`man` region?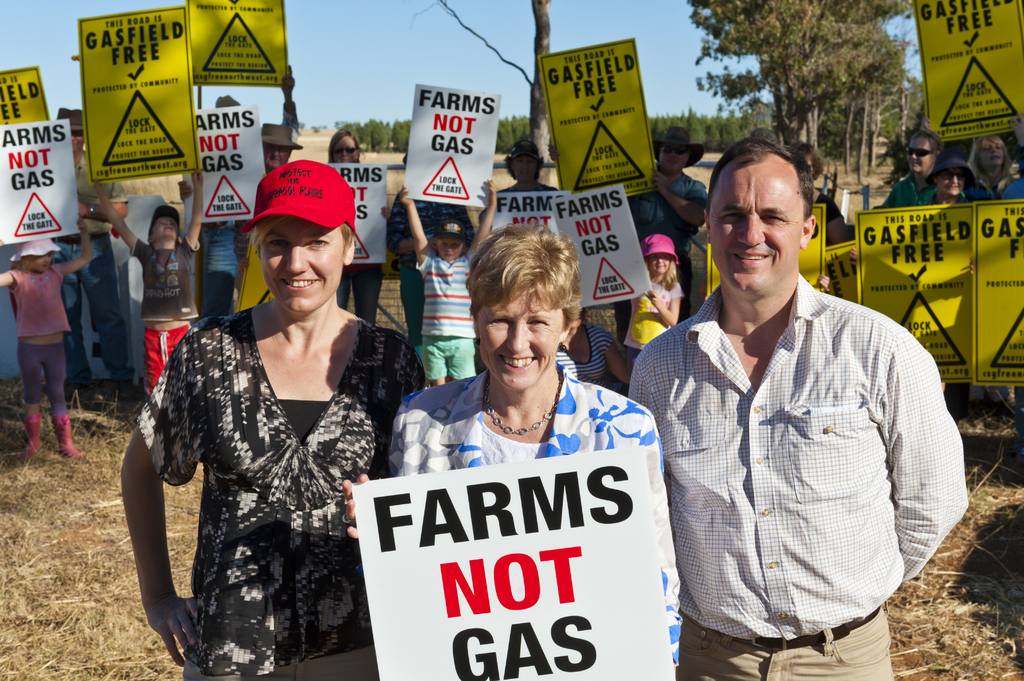
detection(256, 123, 294, 170)
